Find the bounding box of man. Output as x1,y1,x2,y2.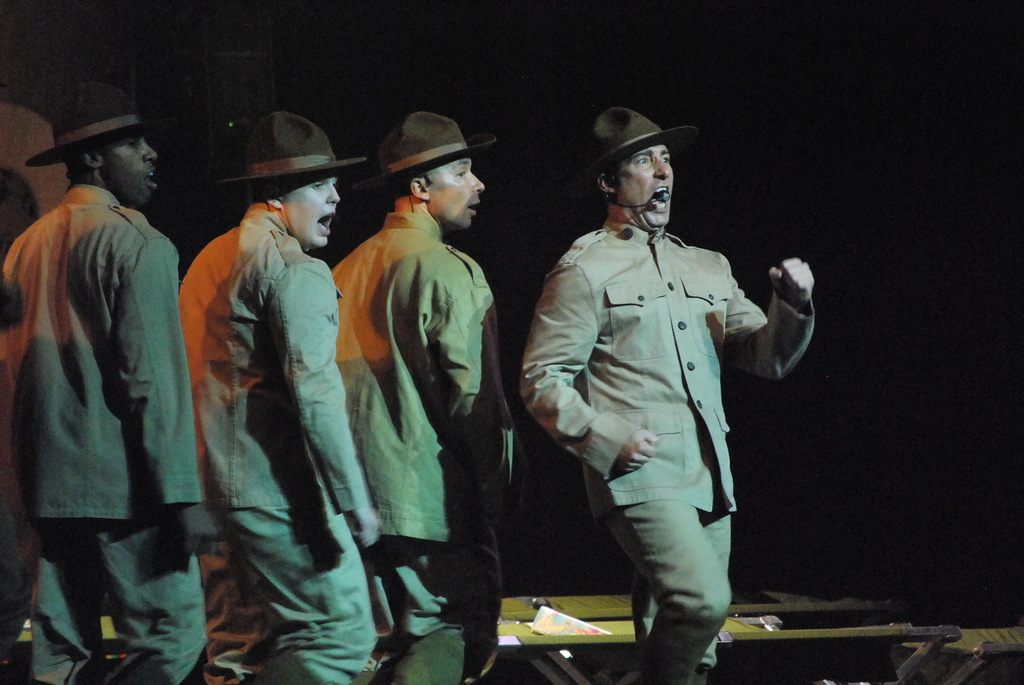
326,109,509,684.
